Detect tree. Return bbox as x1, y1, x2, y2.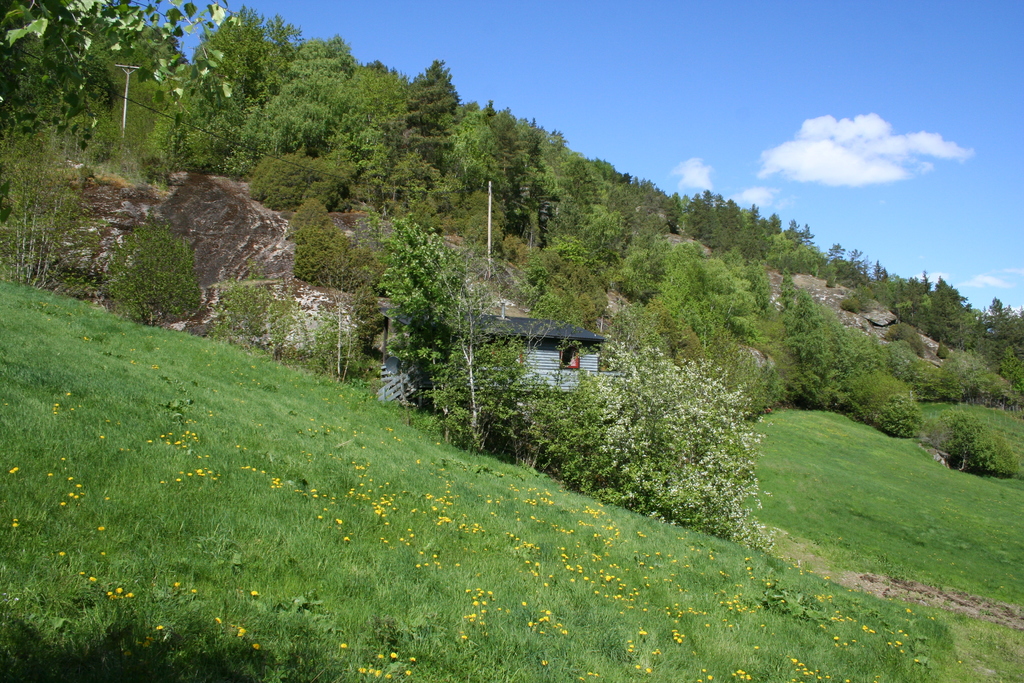
193, 3, 275, 128.
